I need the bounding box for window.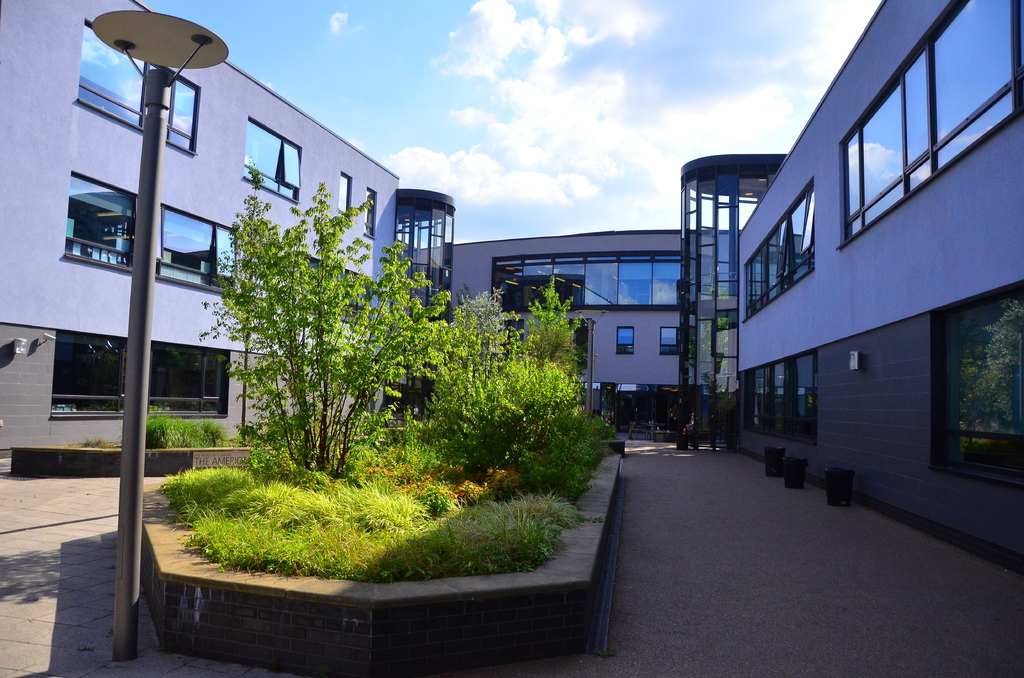
Here it is: 785, 347, 819, 441.
